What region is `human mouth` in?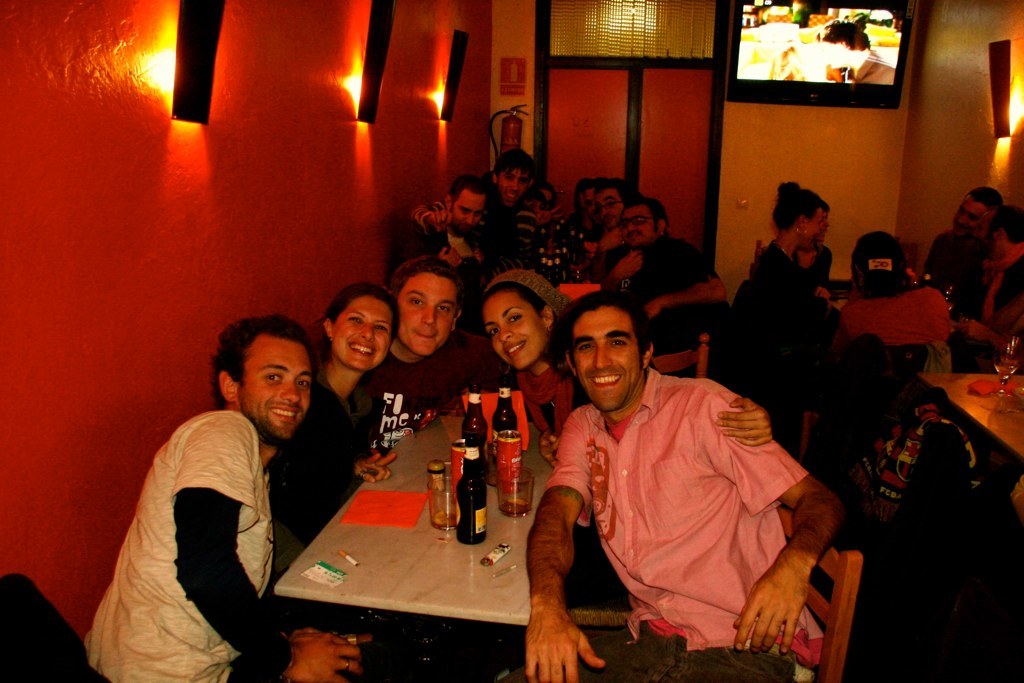
pyautogui.locateOnScreen(502, 338, 527, 358).
